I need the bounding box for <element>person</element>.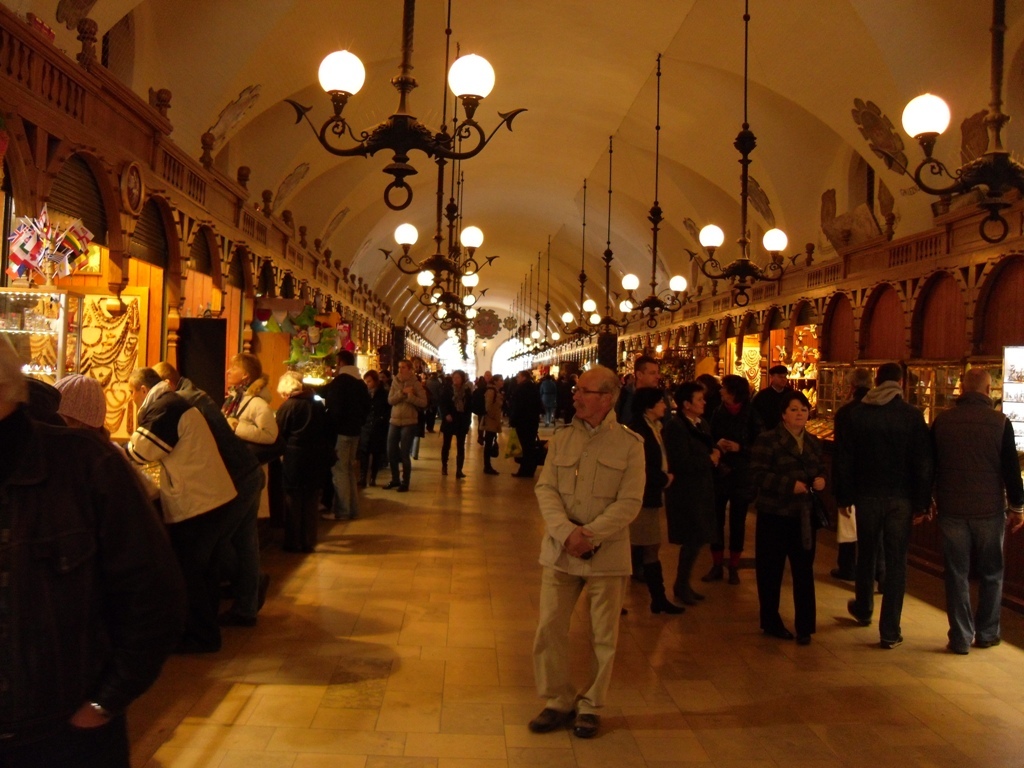
Here it is: <region>0, 332, 170, 767</region>.
